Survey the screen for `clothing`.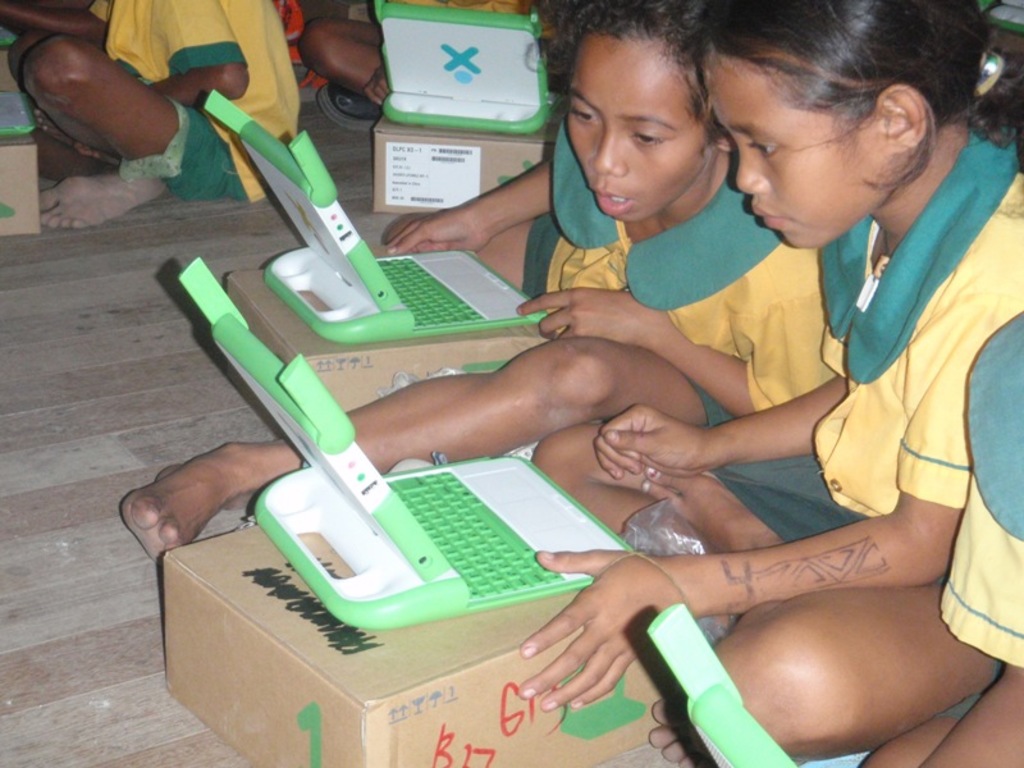
Survey found: box=[751, 124, 1023, 513].
